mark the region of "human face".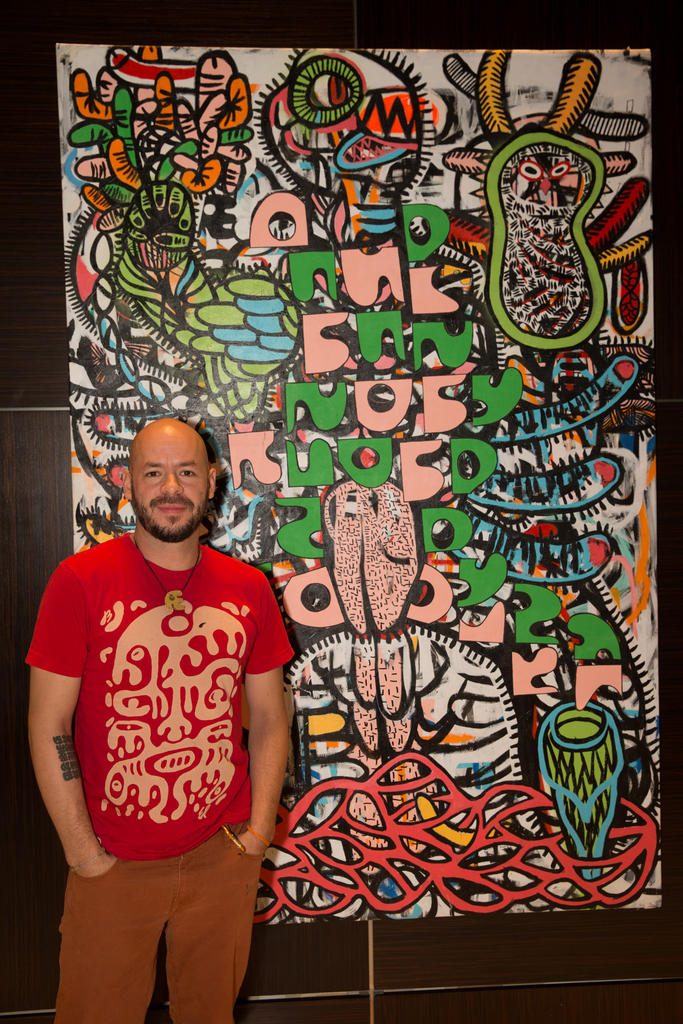
Region: locate(136, 431, 204, 540).
